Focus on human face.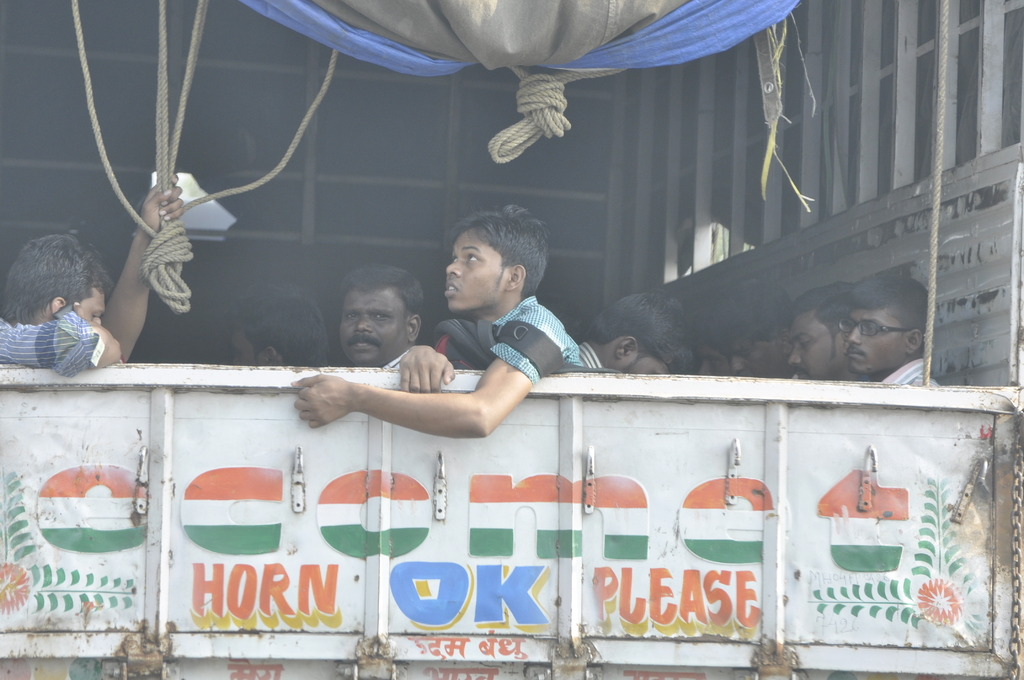
Focused at left=59, top=287, right=104, bottom=325.
